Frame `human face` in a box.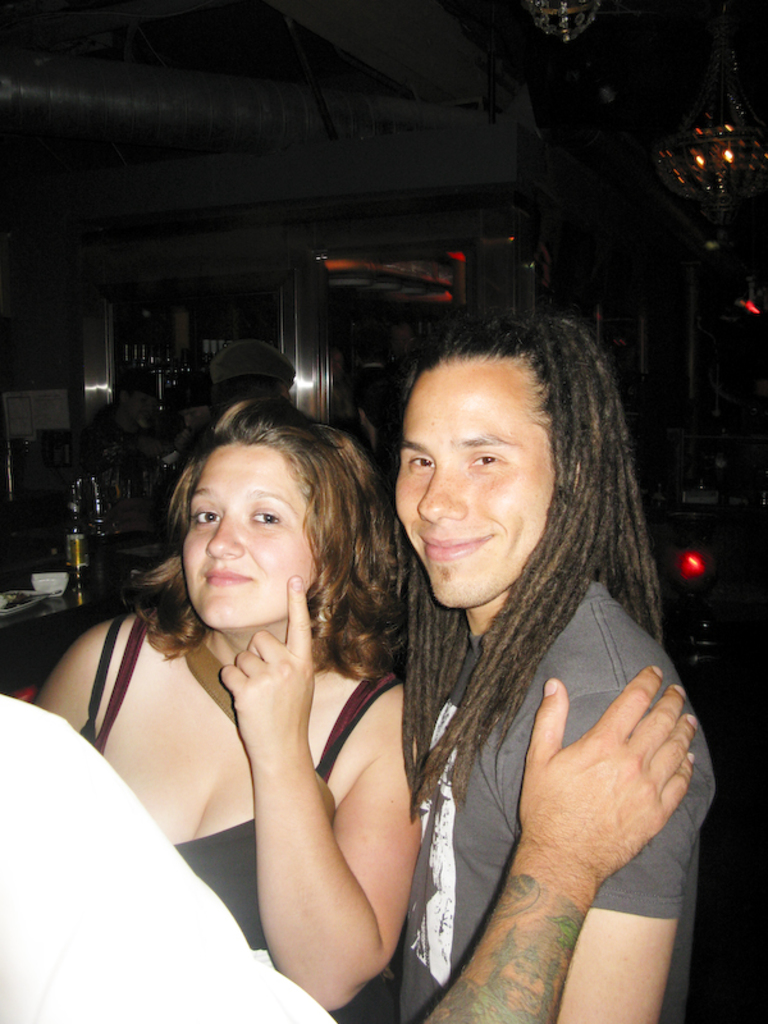
397, 356, 552, 605.
